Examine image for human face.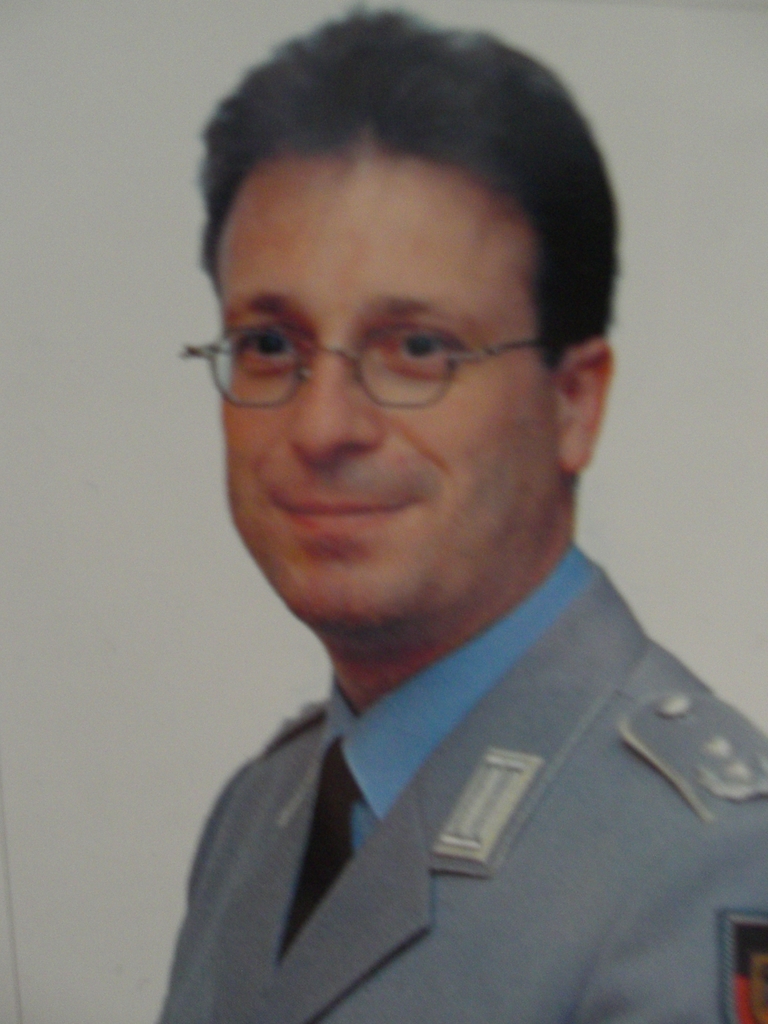
Examination result: bbox=(216, 179, 557, 660).
